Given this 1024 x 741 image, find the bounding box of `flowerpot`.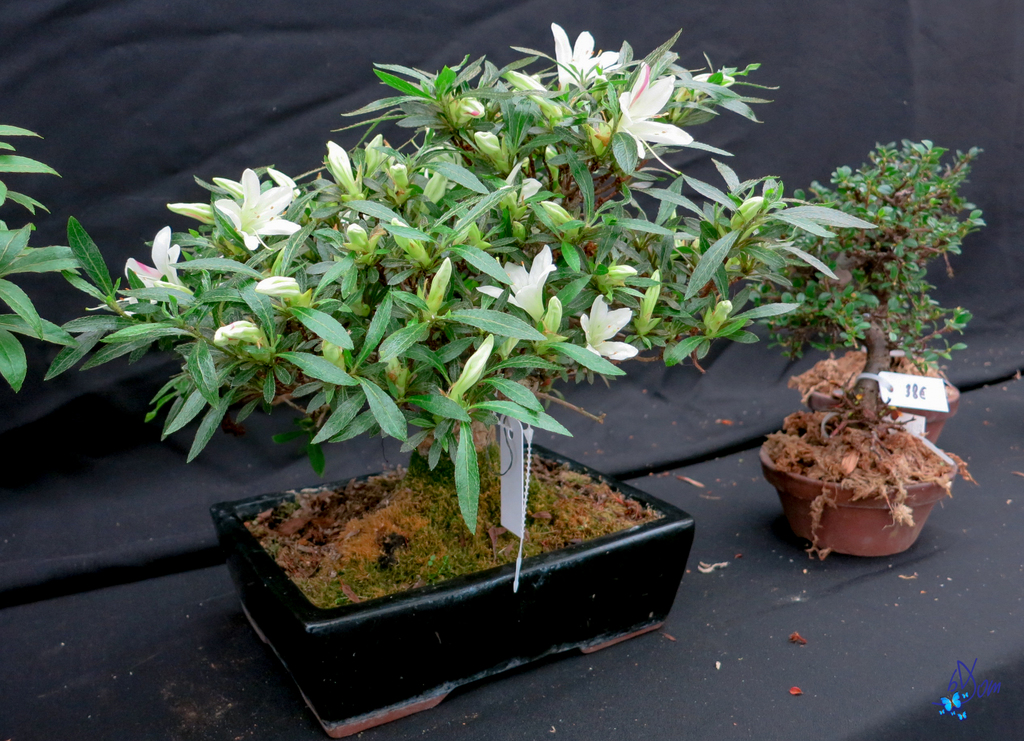
crop(226, 428, 711, 675).
